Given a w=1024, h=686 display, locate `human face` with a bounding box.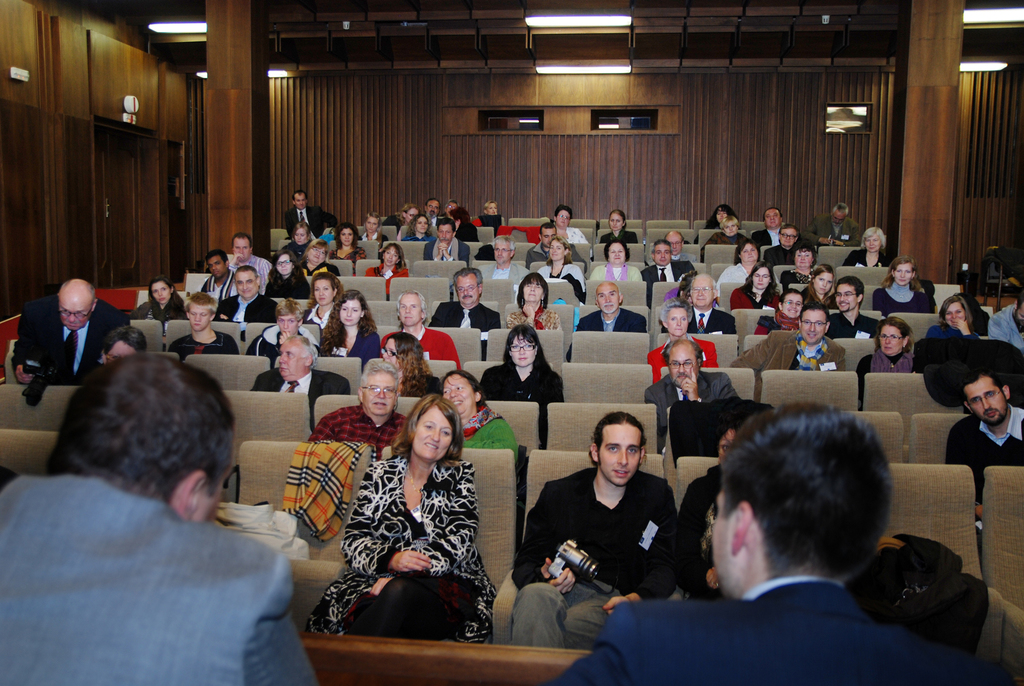
Located: left=411, top=405, right=454, bottom=459.
